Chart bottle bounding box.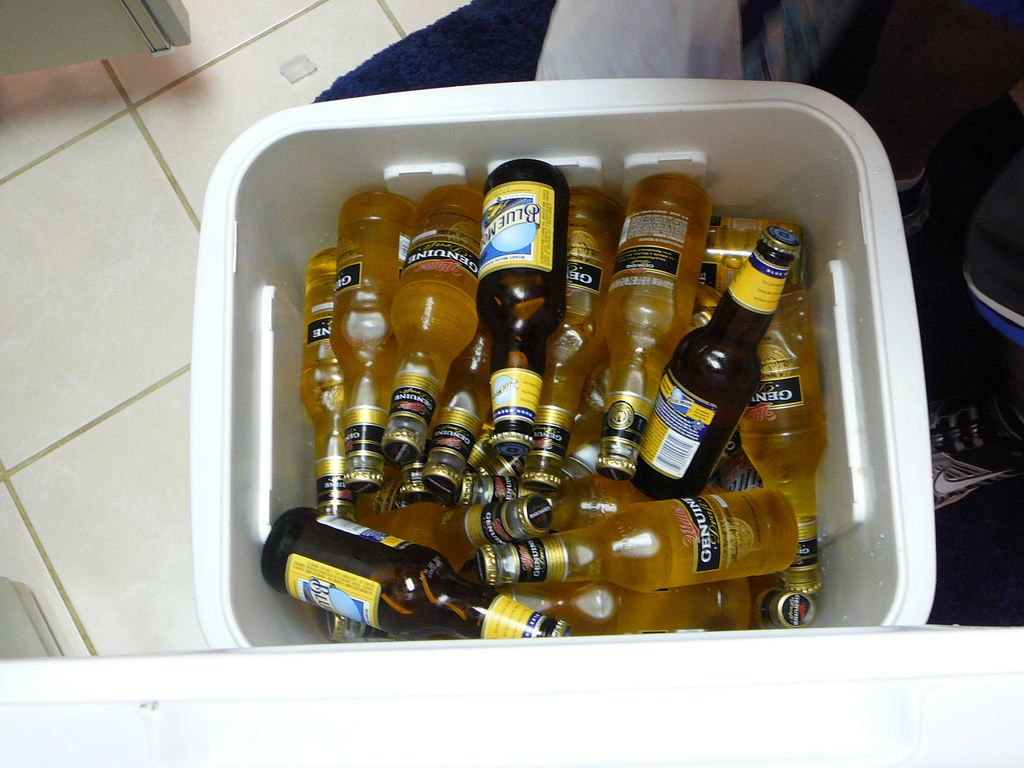
Charted: 322/195/410/492.
